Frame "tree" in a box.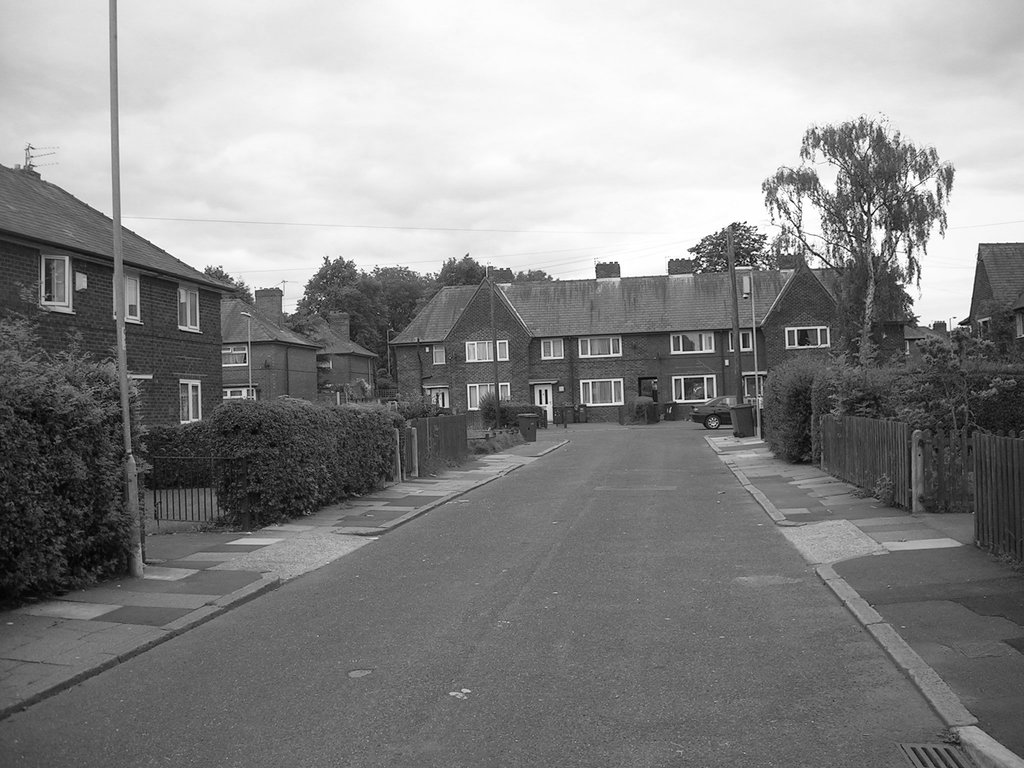
(0, 278, 157, 605).
